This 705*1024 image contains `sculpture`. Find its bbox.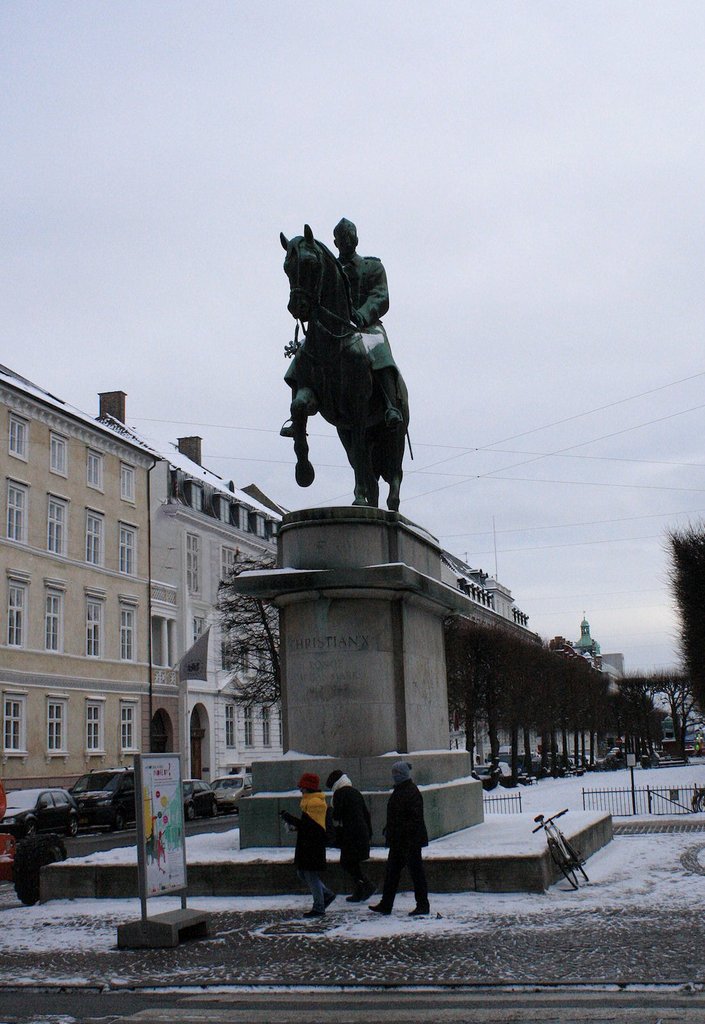
[328, 222, 410, 431].
